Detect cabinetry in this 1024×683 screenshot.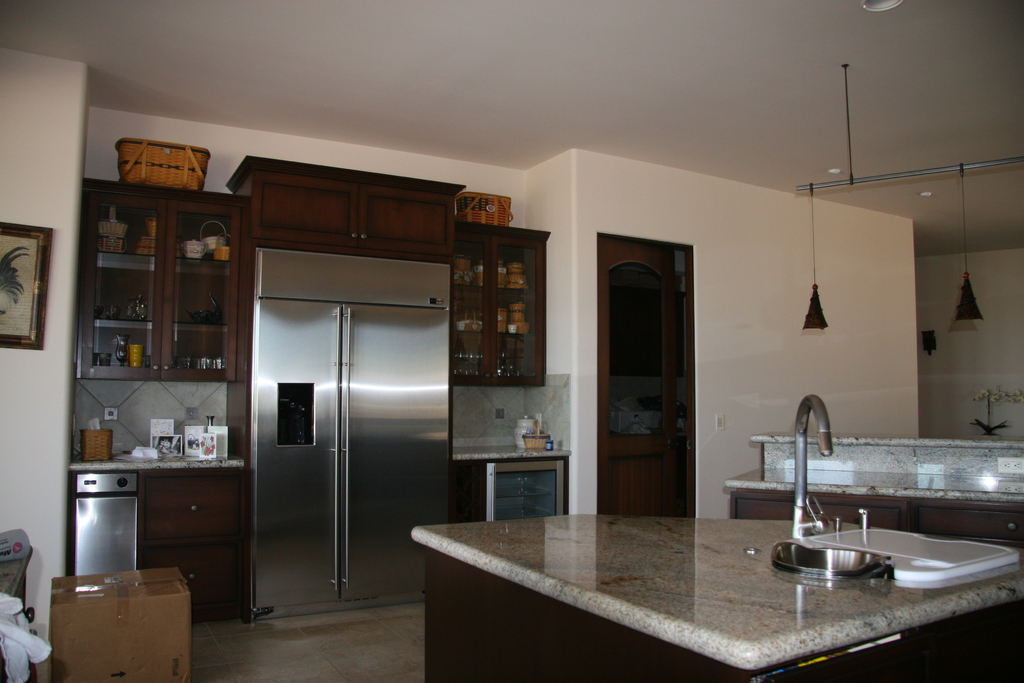
Detection: locate(452, 230, 544, 383).
